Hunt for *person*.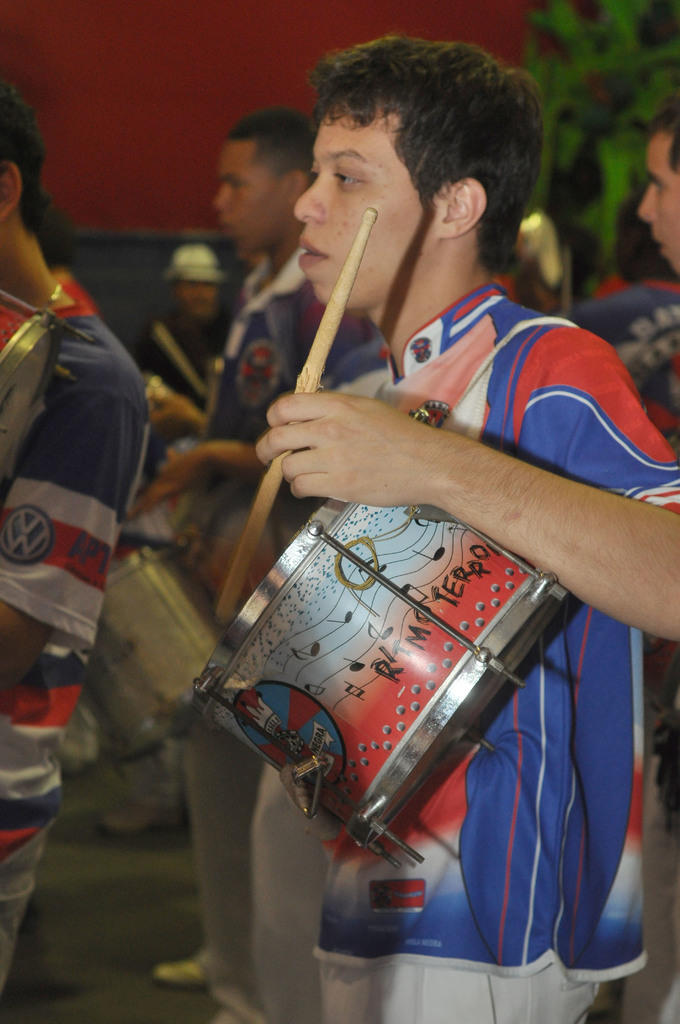
Hunted down at x1=138 y1=235 x2=238 y2=468.
